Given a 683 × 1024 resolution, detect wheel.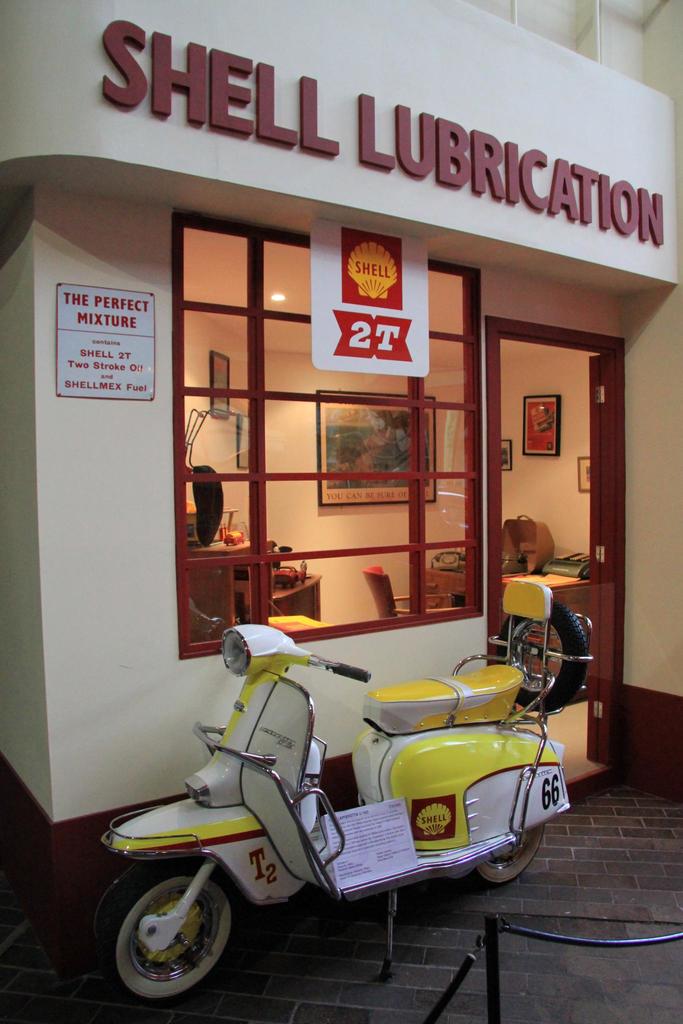
bbox(491, 600, 588, 717).
